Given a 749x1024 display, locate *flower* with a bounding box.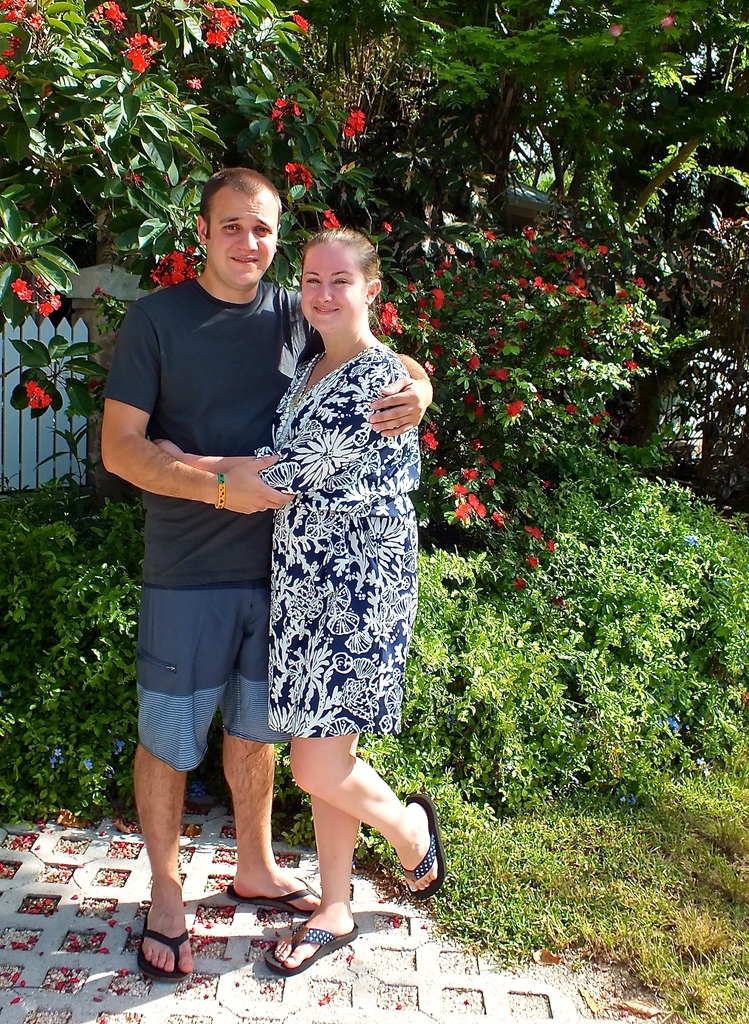
Located: 26:386:53:419.
